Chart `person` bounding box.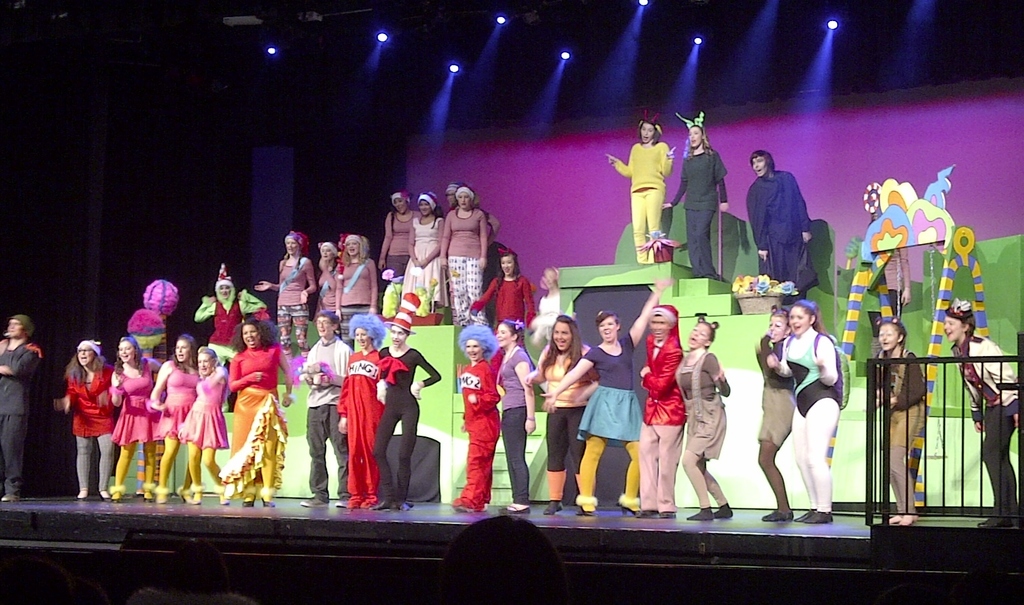
Charted: 319, 245, 343, 330.
